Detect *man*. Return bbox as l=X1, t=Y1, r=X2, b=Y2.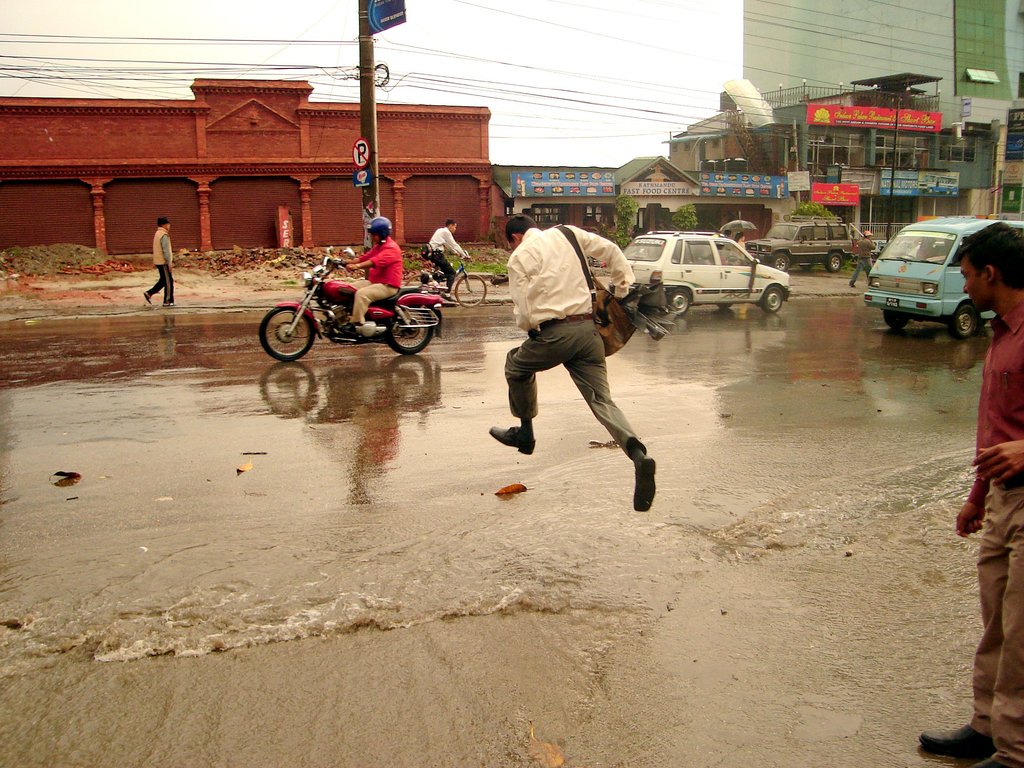
l=914, t=219, r=1023, b=767.
